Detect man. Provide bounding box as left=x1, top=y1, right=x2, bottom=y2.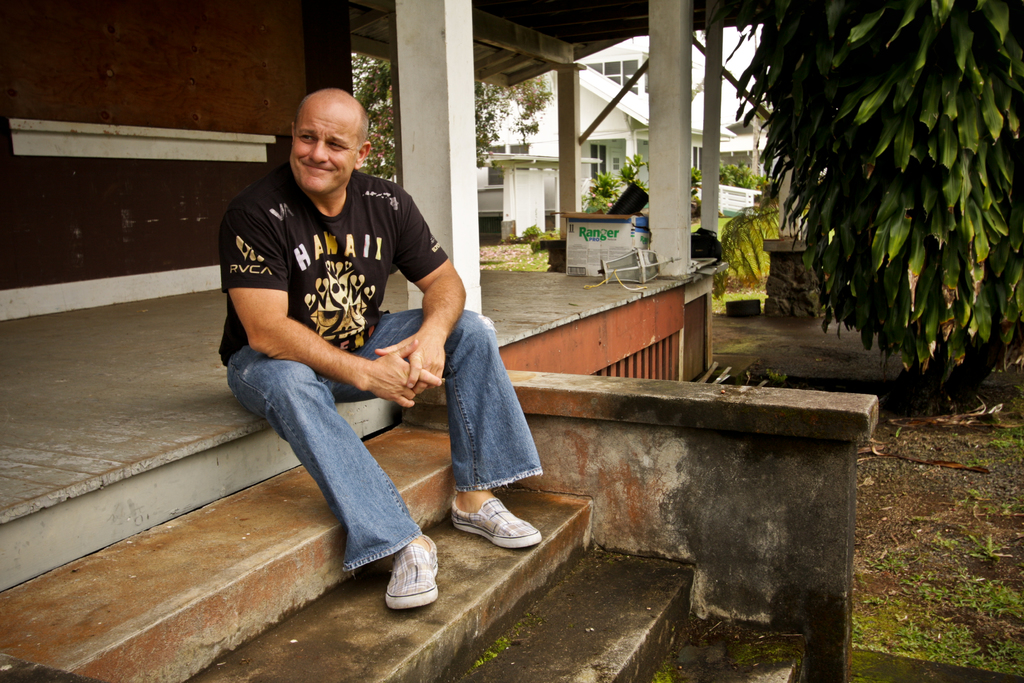
left=173, top=112, right=581, bottom=636.
